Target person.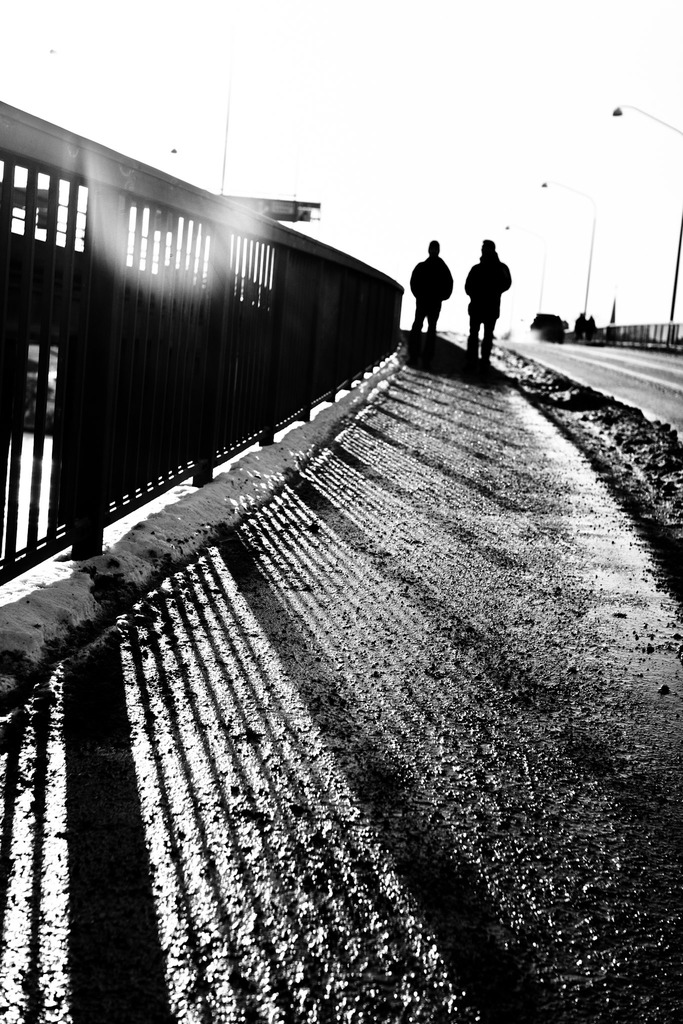
Target region: bbox=[403, 234, 452, 340].
